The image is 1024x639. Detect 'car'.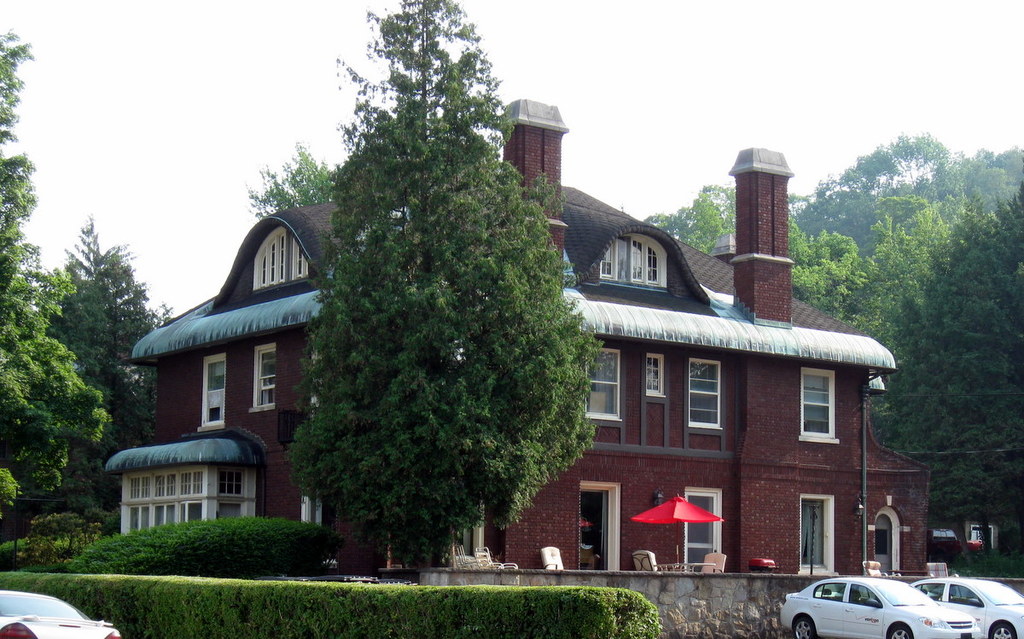
Detection: bbox=(903, 572, 1023, 638).
